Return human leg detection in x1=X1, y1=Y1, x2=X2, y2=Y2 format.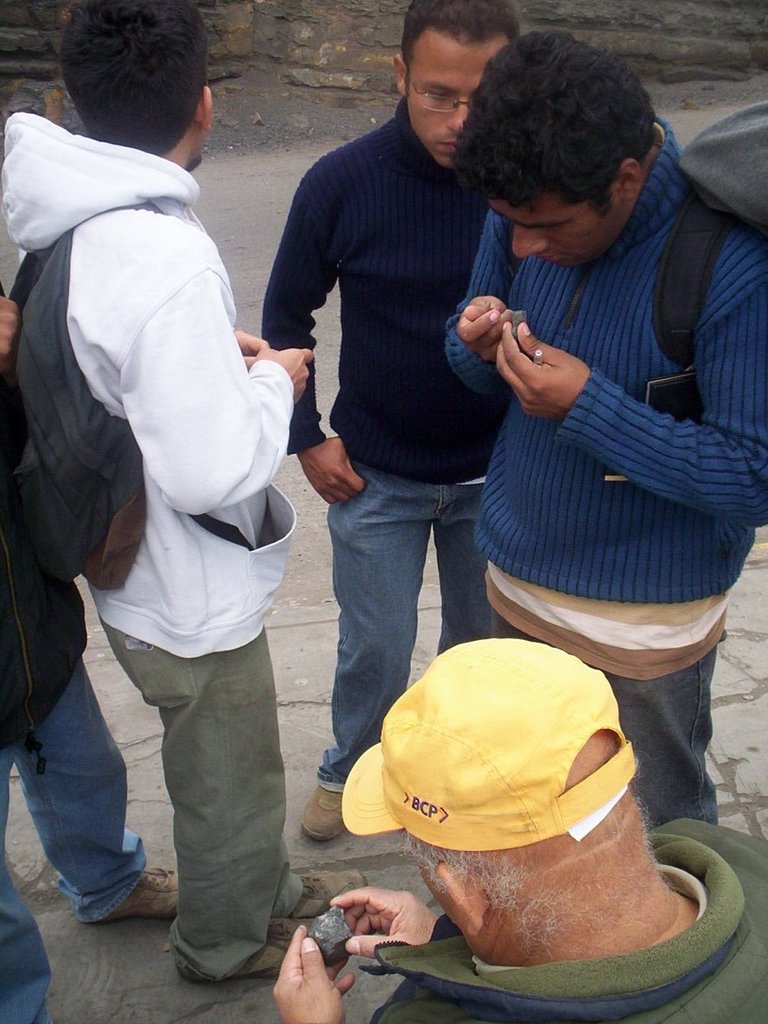
x1=258, y1=619, x2=368, y2=920.
